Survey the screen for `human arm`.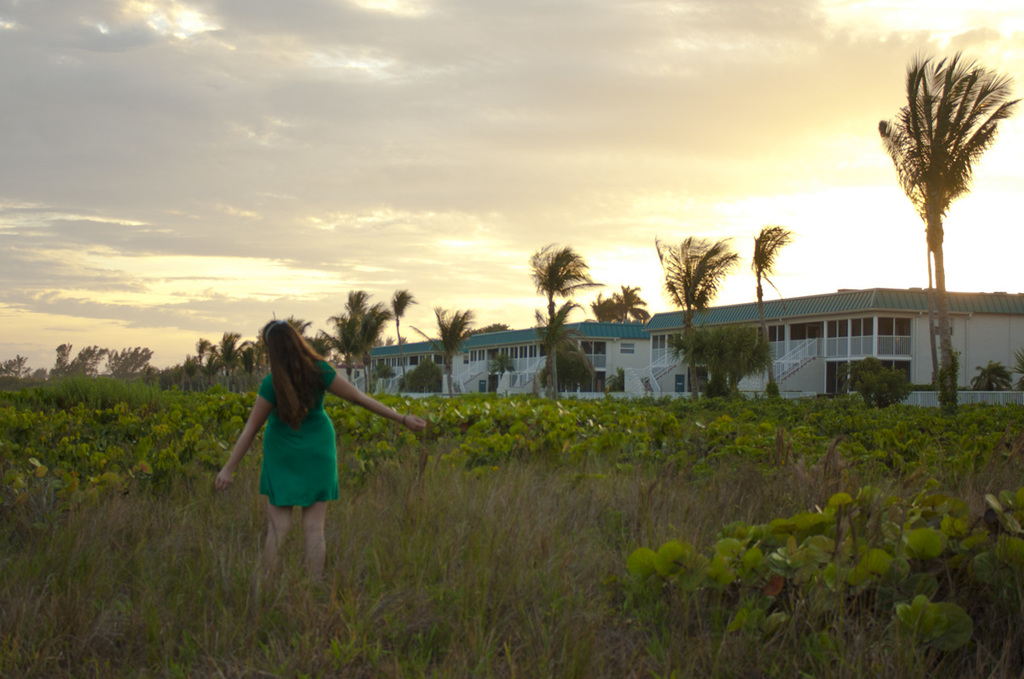
Survey found: [214, 373, 281, 495].
